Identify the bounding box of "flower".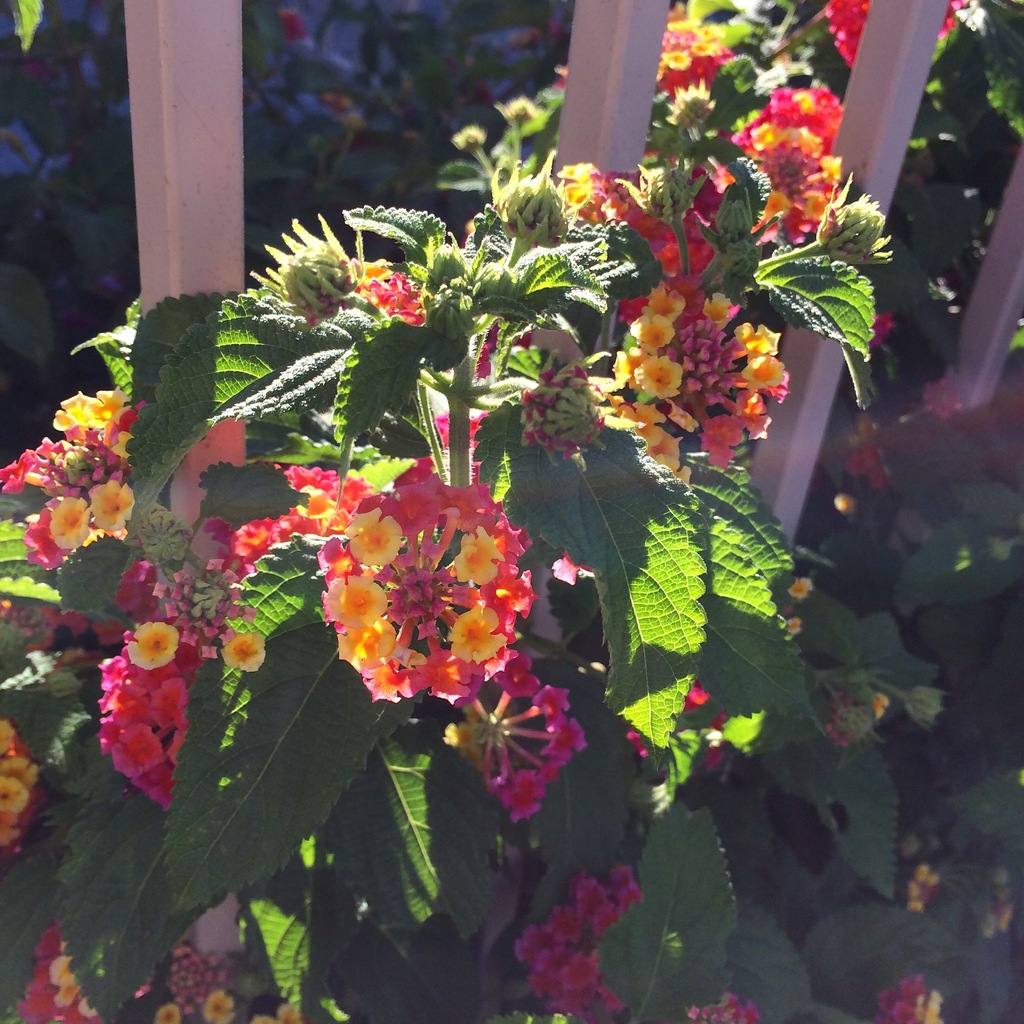
(917,373,957,424).
